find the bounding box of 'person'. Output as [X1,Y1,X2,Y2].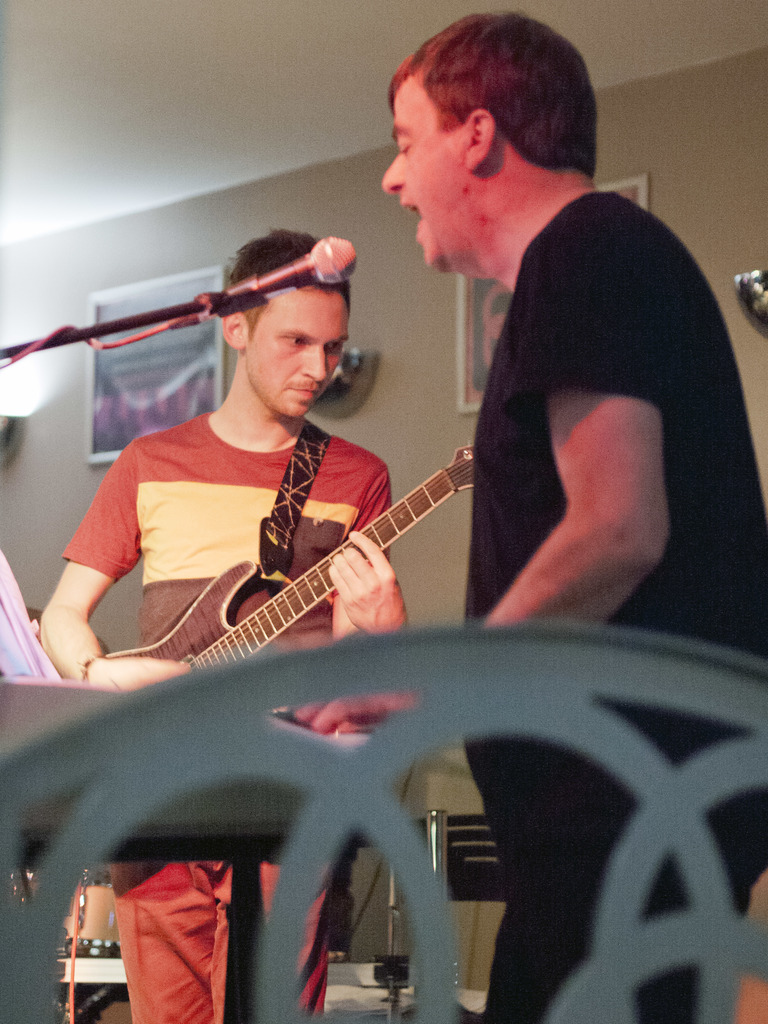
[380,13,767,1023].
